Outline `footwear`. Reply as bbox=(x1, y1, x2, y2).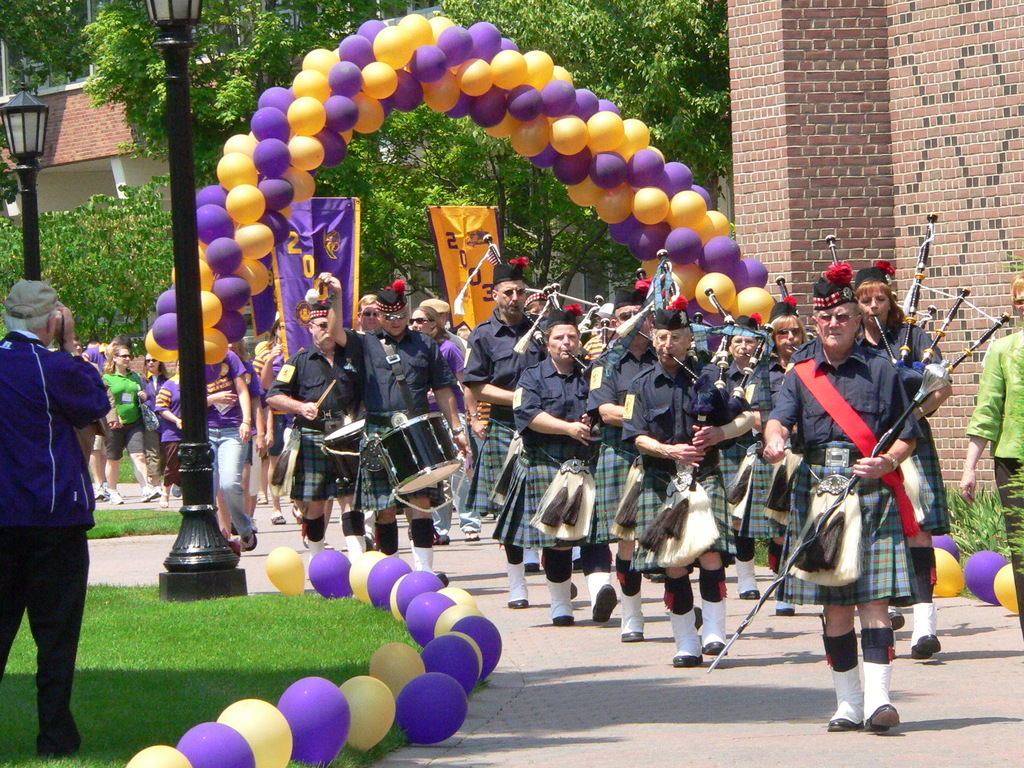
bbox=(107, 488, 131, 506).
